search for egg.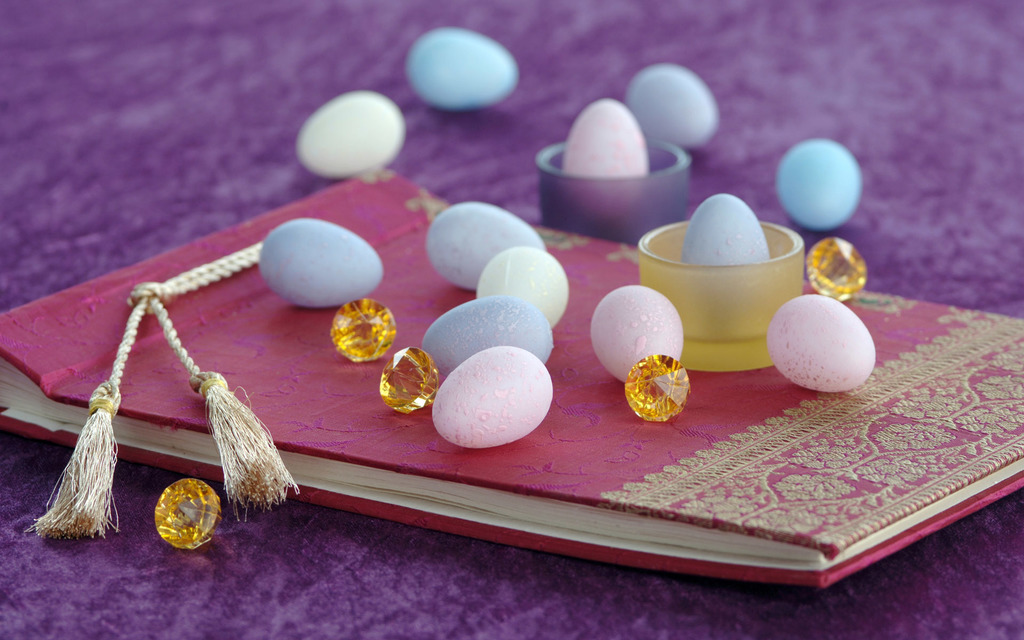
Found at select_region(427, 344, 550, 451).
